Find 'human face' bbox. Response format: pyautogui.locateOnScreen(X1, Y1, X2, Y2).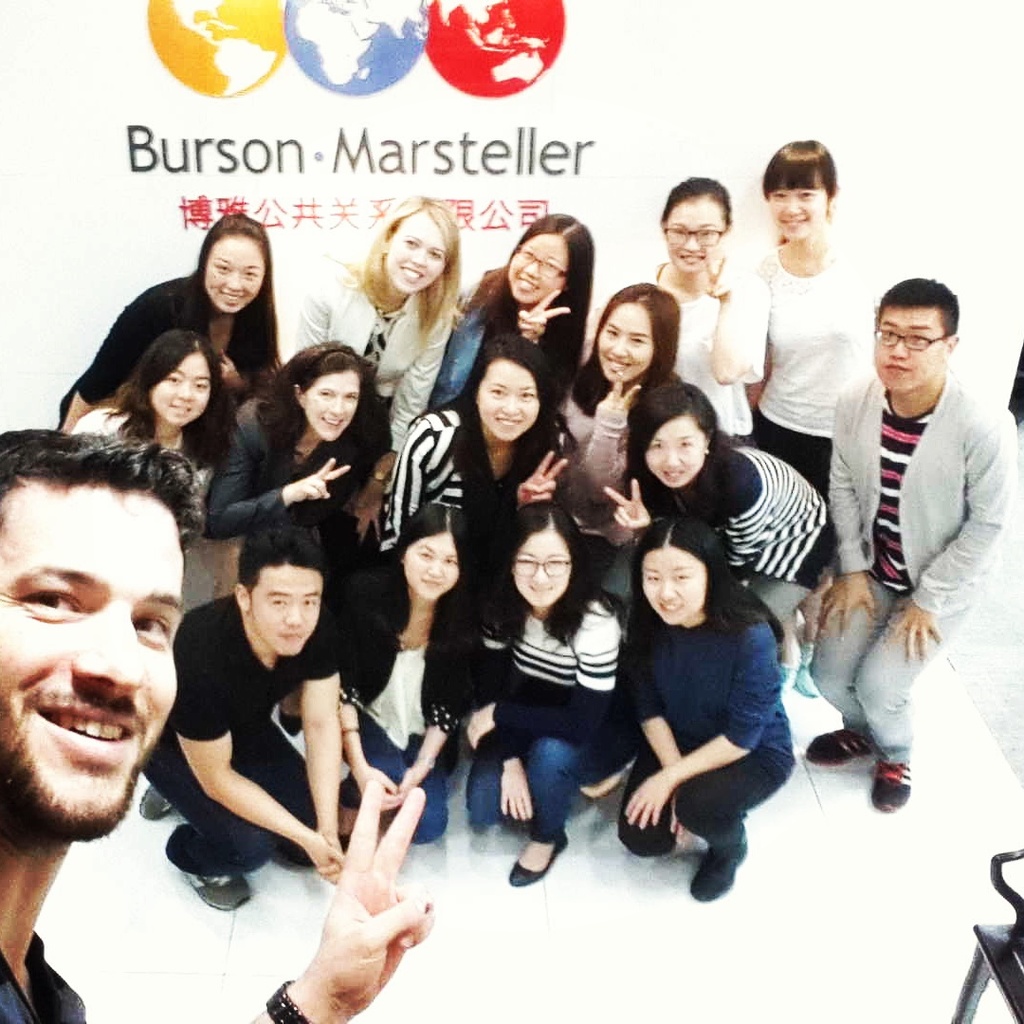
pyautogui.locateOnScreen(478, 358, 541, 442).
